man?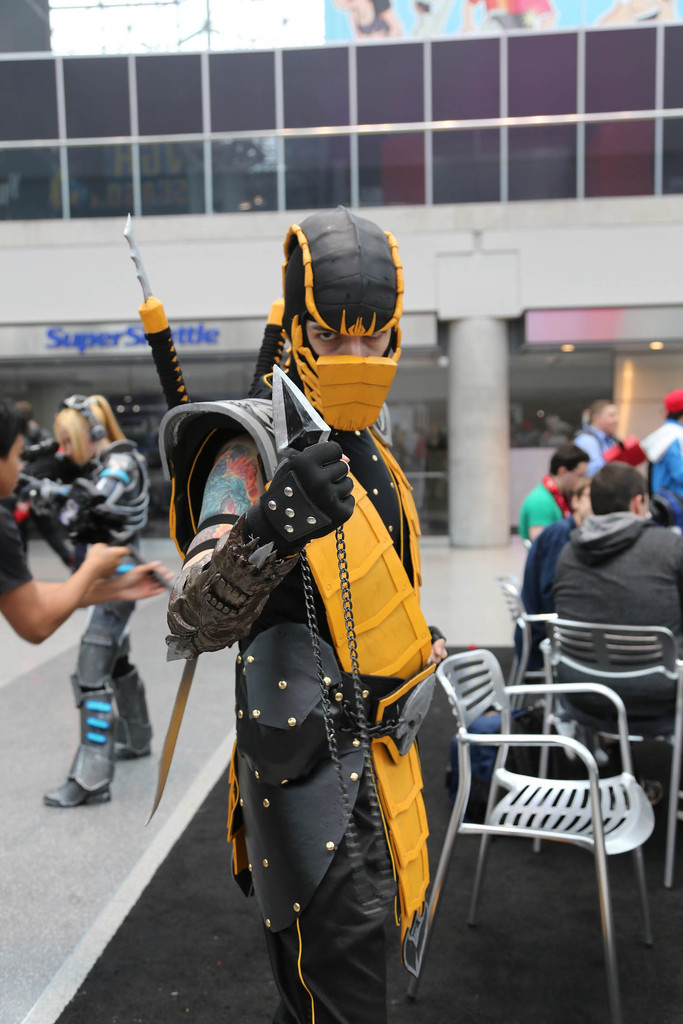
BBox(575, 396, 618, 476)
